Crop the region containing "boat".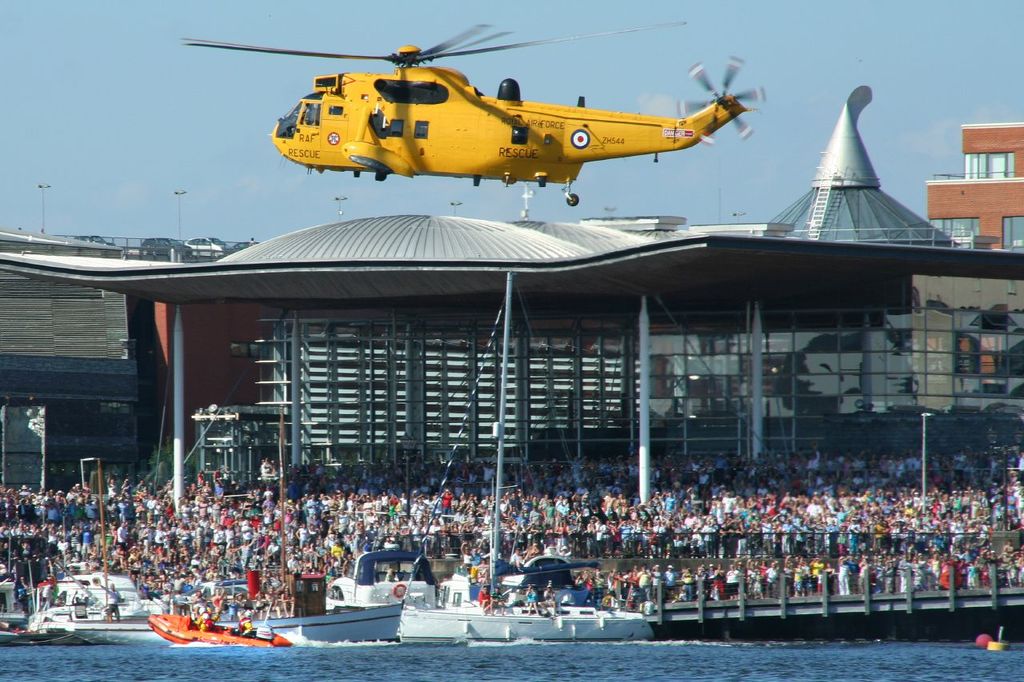
Crop region: <bbox>228, 401, 409, 650</bbox>.
